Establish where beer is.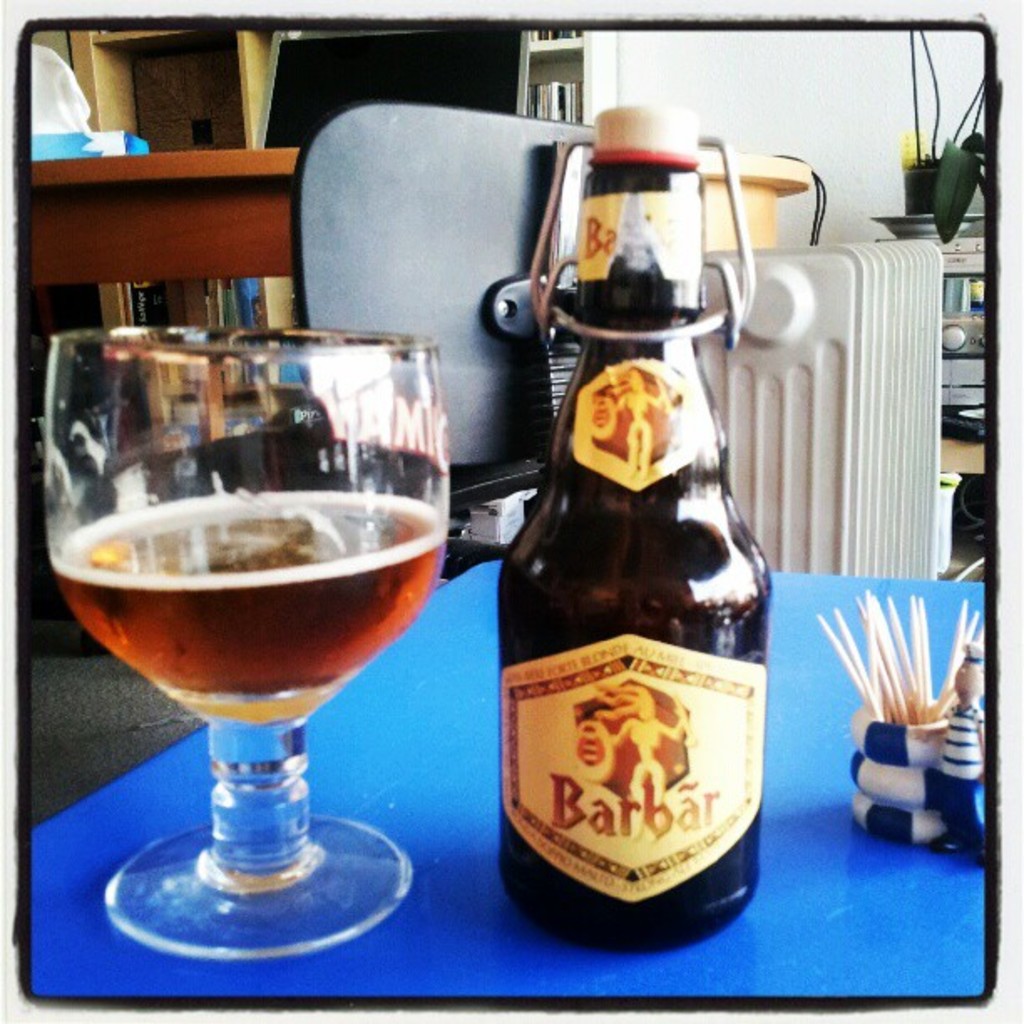
Established at (x1=17, y1=298, x2=458, y2=974).
